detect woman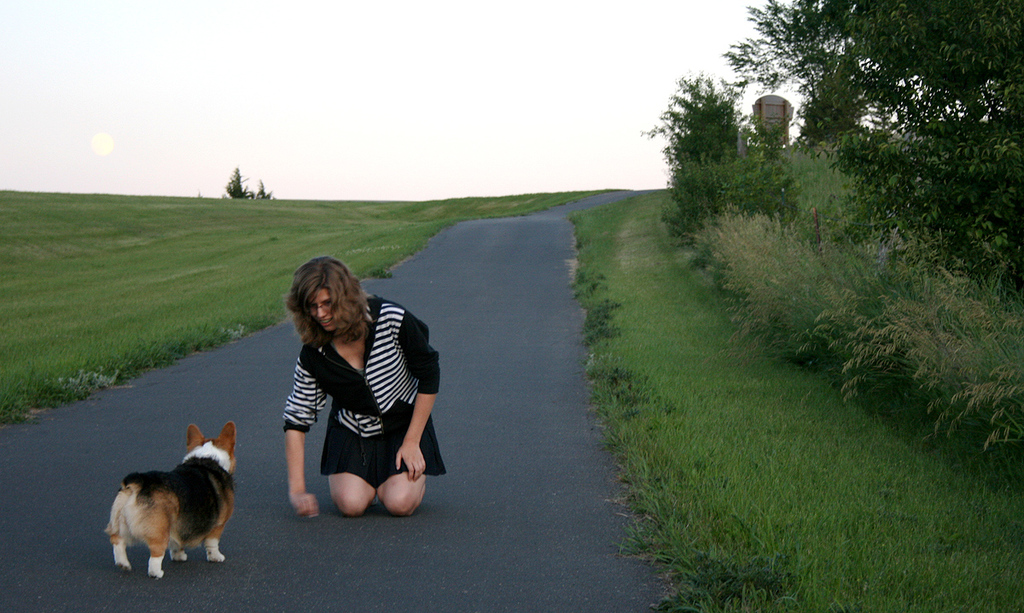
x1=268 y1=254 x2=422 y2=543
